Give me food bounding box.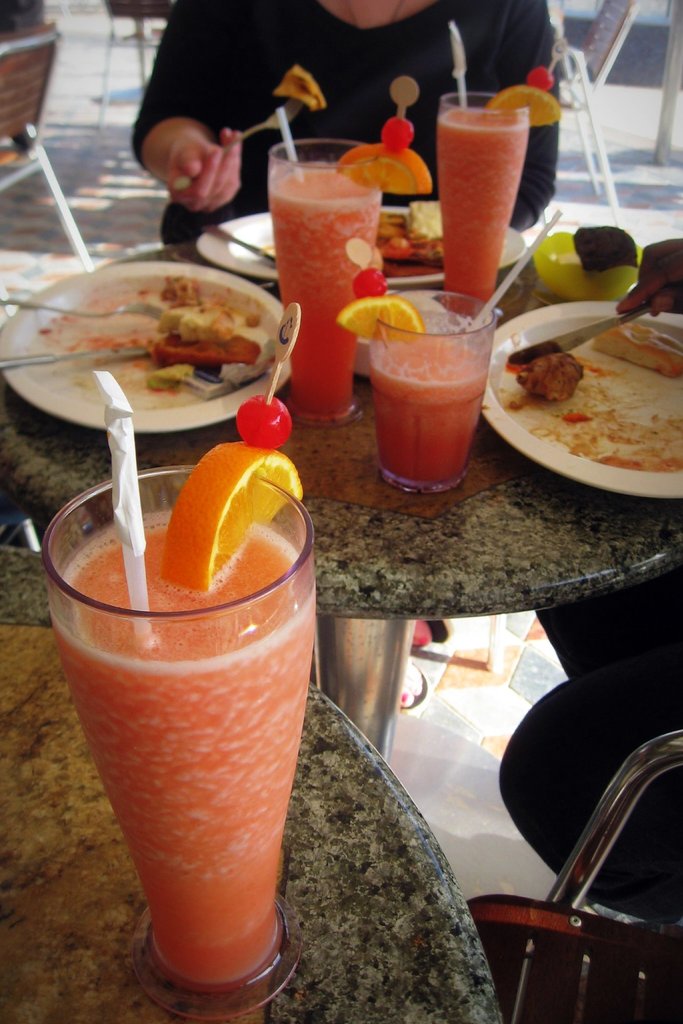
(593, 322, 682, 376).
